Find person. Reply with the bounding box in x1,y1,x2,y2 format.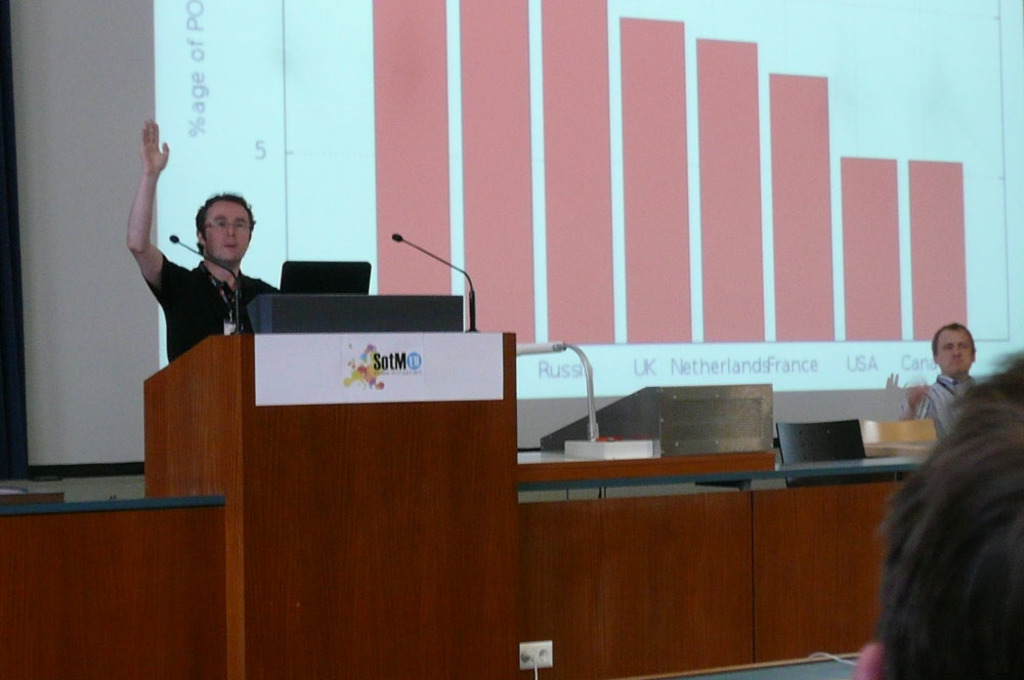
126,119,278,362.
